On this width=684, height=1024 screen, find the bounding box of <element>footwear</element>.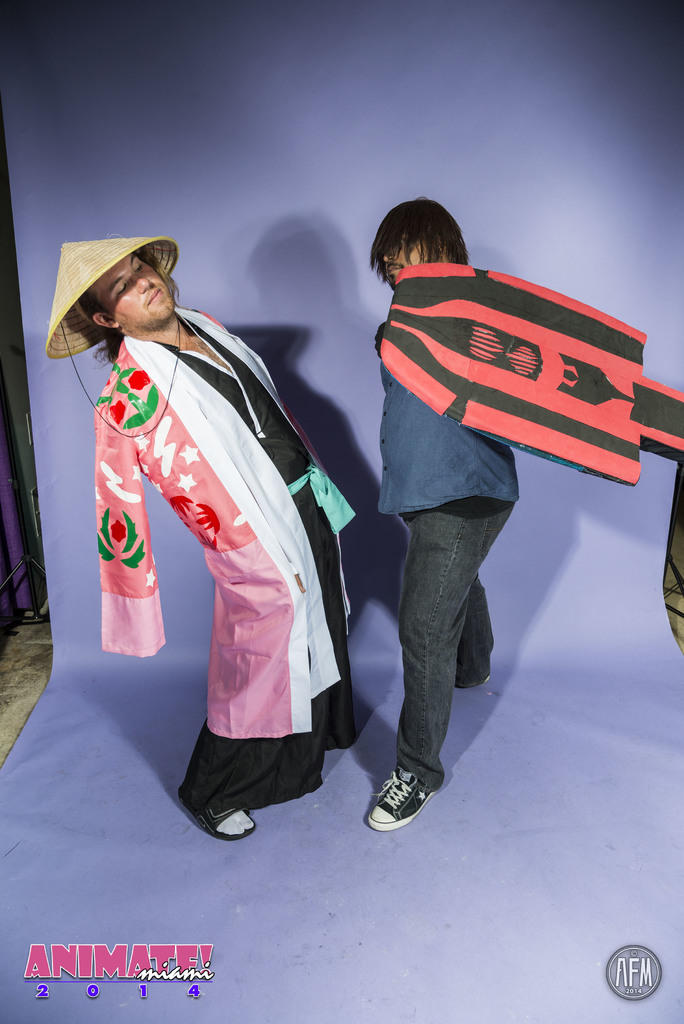
Bounding box: detection(370, 768, 447, 839).
